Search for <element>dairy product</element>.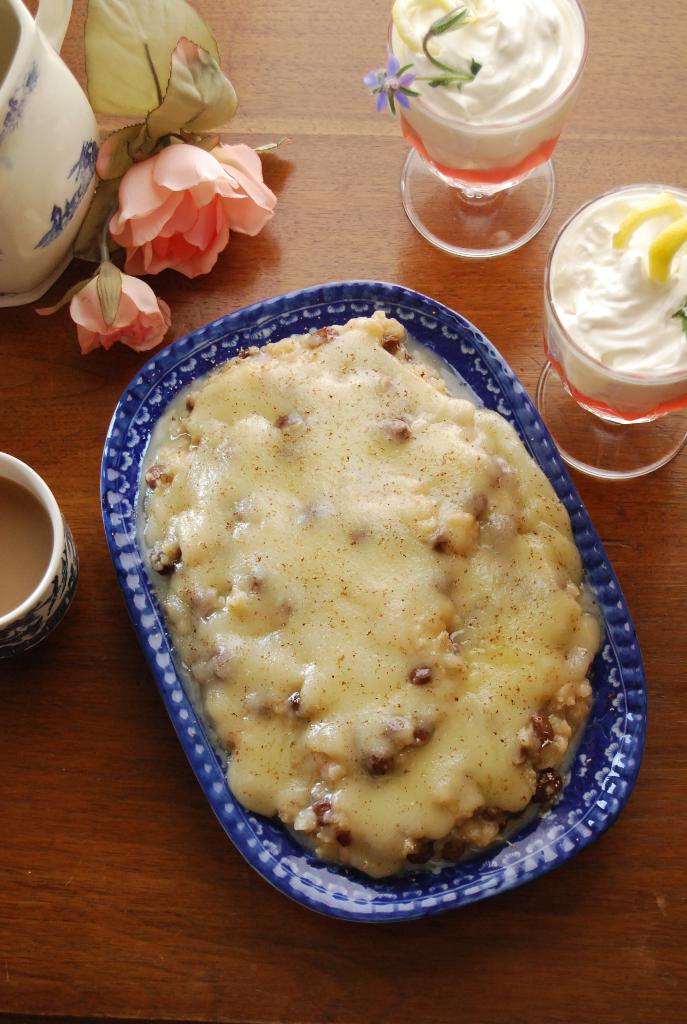
Found at l=542, t=175, r=683, b=422.
